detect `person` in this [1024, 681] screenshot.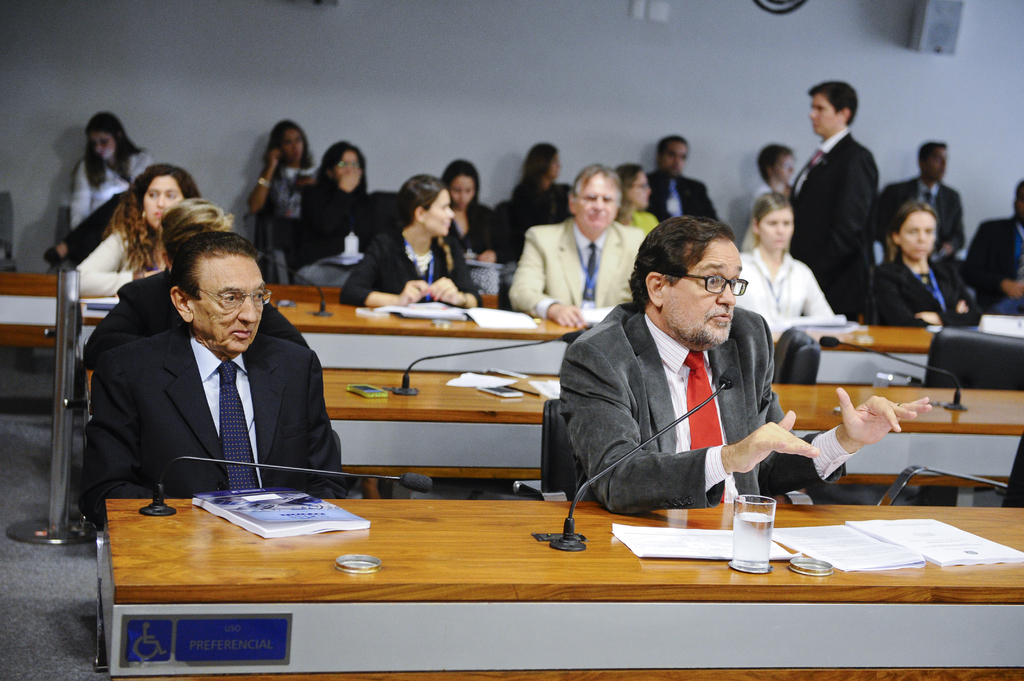
Detection: (295, 140, 374, 276).
